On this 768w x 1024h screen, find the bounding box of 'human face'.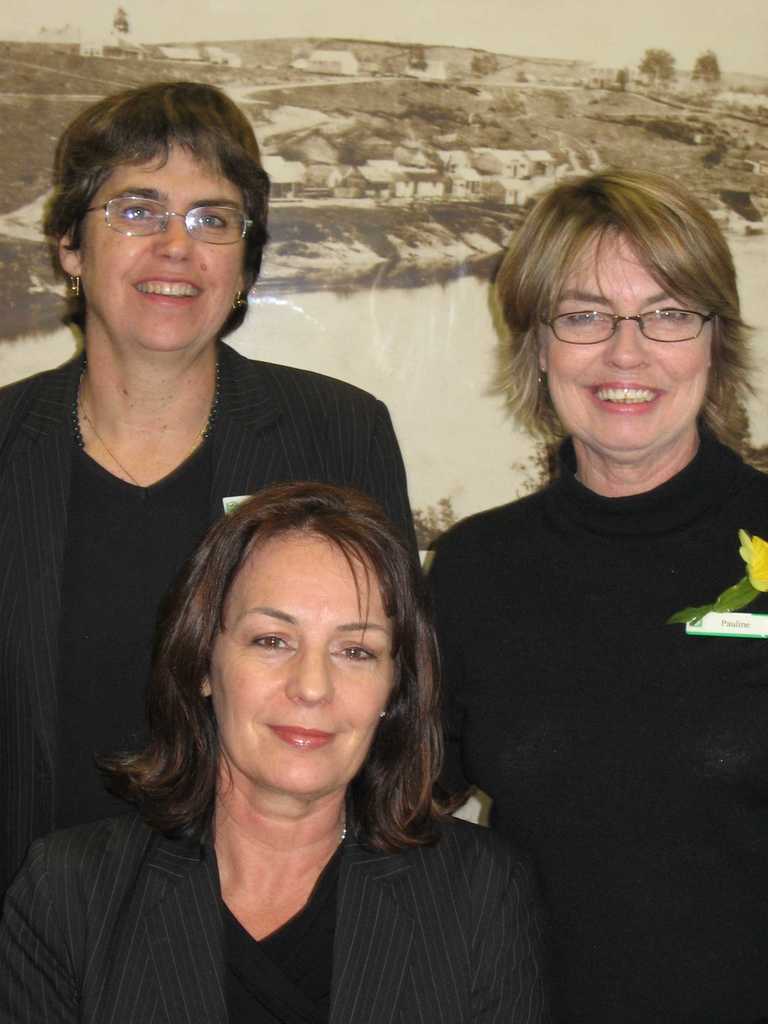
Bounding box: 77, 131, 243, 358.
